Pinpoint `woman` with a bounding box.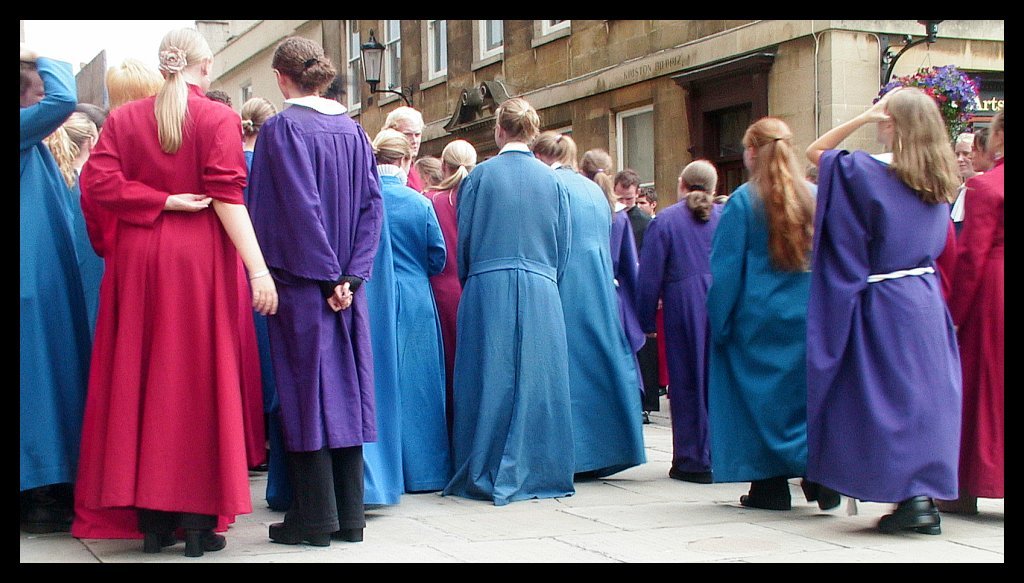
crop(804, 88, 956, 535).
